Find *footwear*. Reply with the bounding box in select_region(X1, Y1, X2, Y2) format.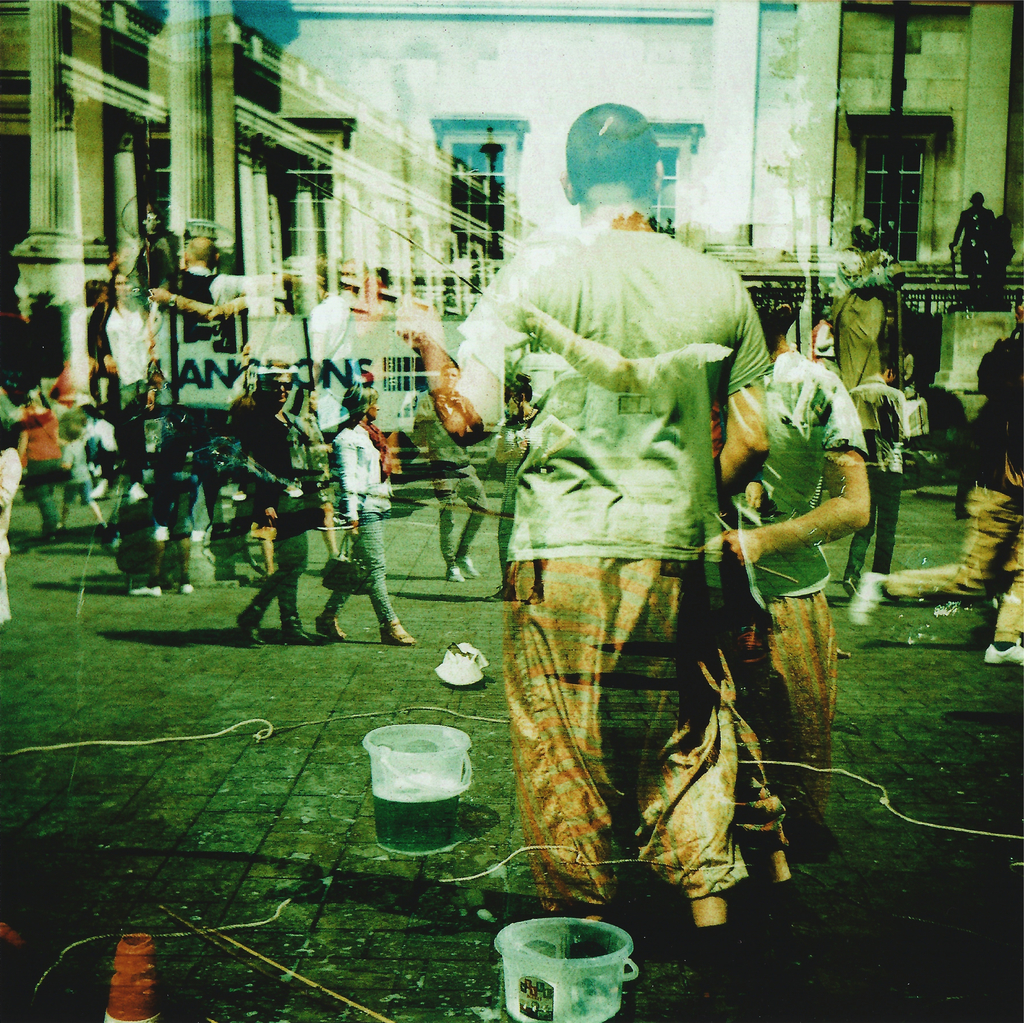
select_region(460, 551, 484, 576).
